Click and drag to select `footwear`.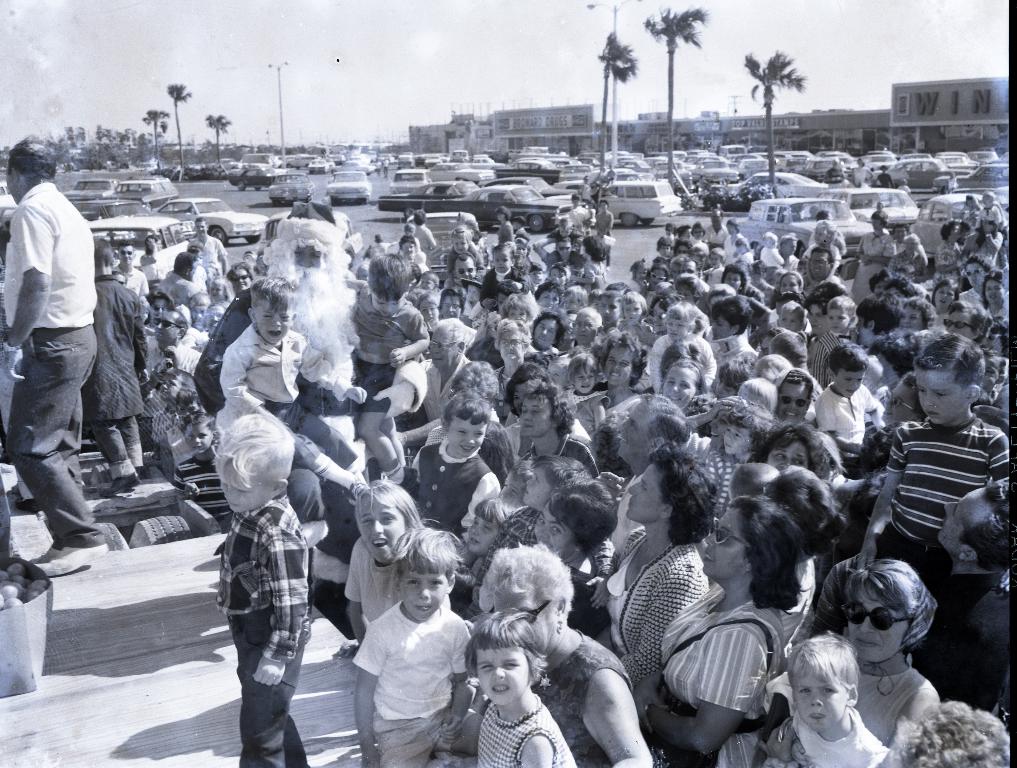
Selection: crop(27, 541, 62, 566).
